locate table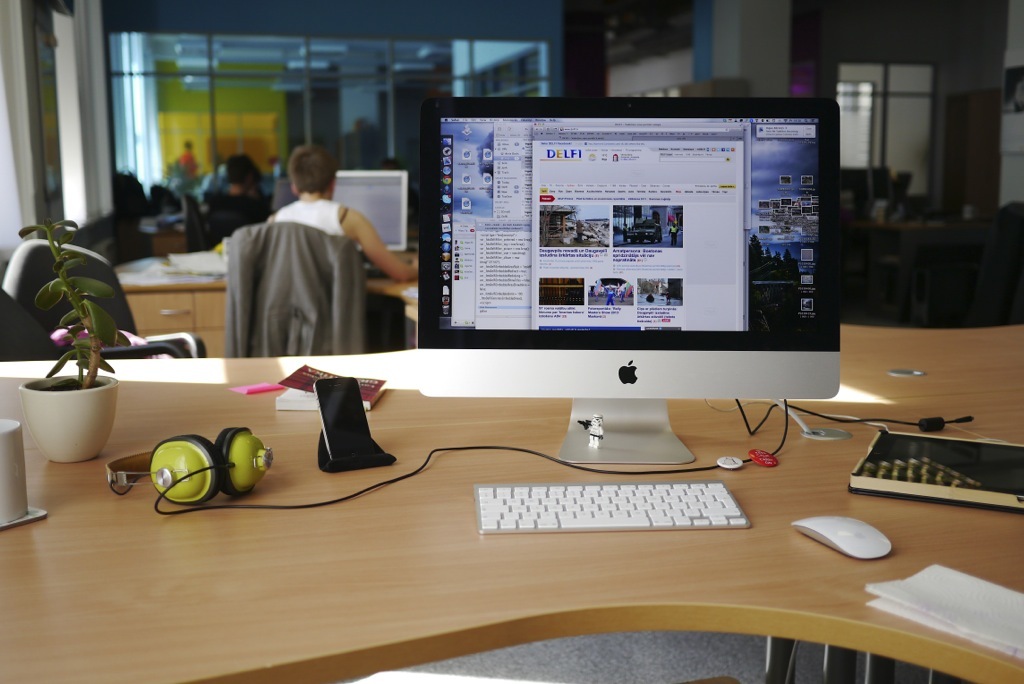
(110,255,232,358)
